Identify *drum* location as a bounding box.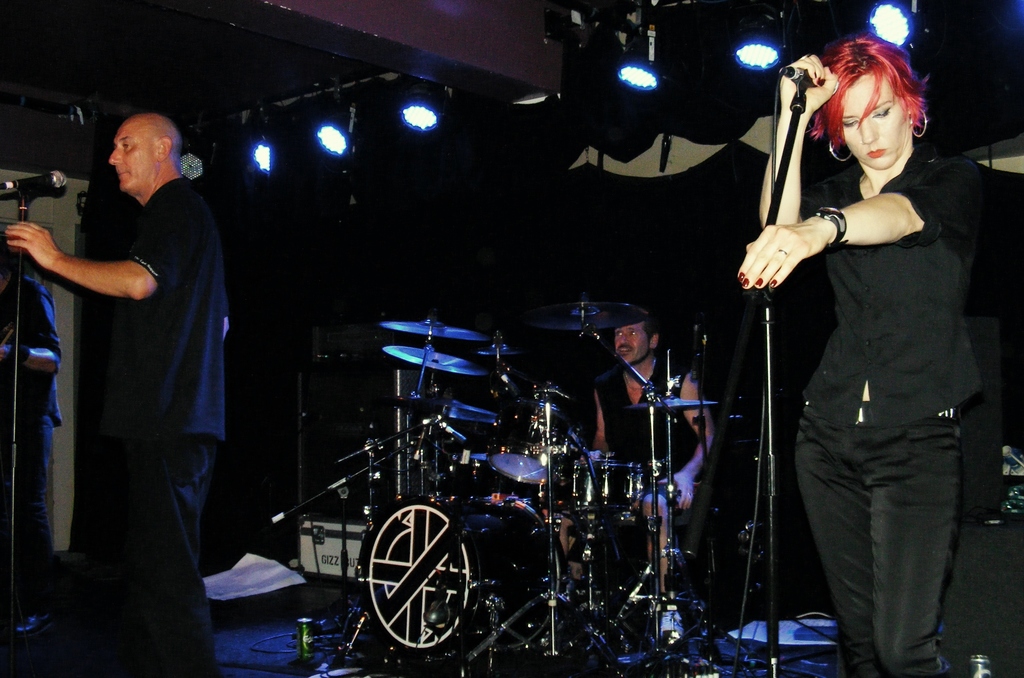
488, 403, 584, 485.
